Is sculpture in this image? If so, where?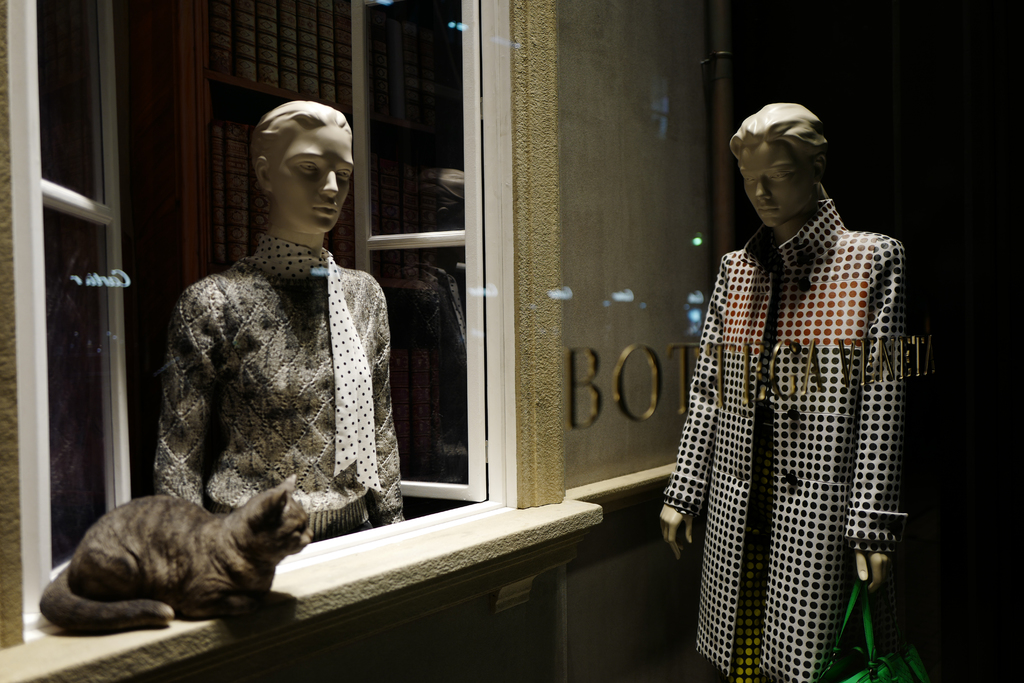
Yes, at rect(648, 99, 919, 682).
